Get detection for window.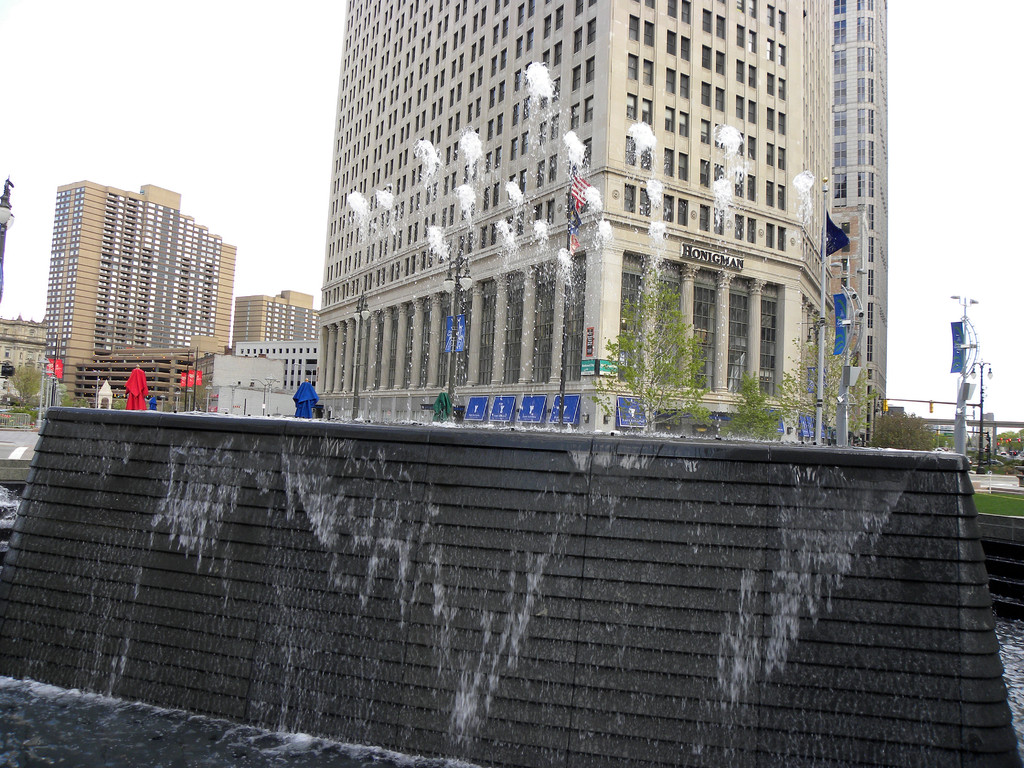
Detection: 644 17 656 49.
